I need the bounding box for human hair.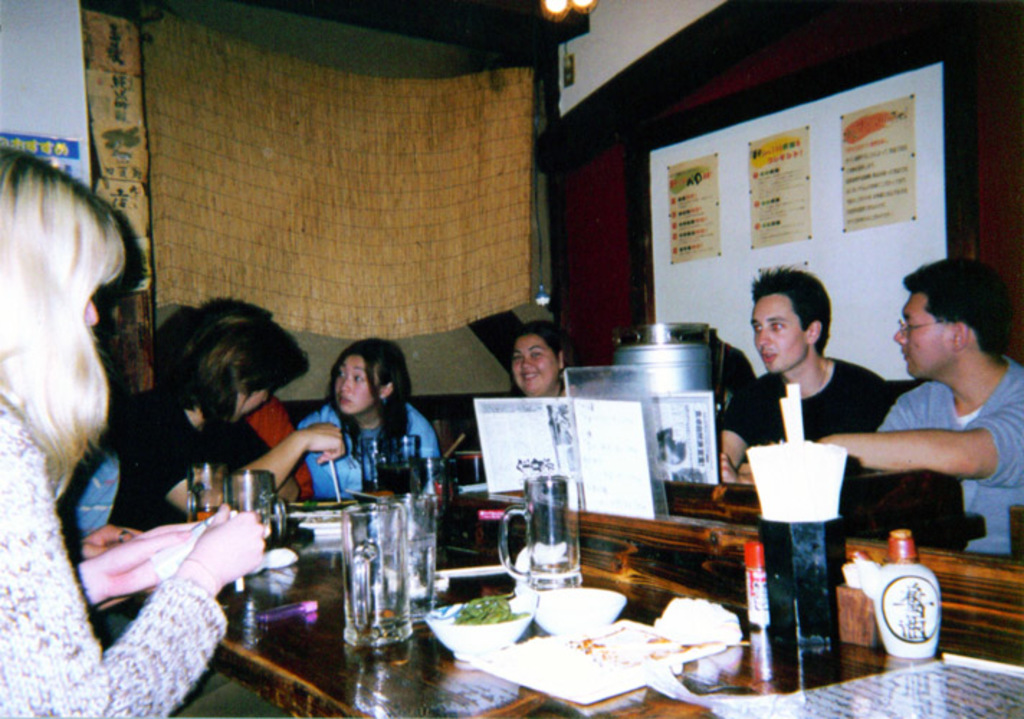
Here it is: crop(751, 263, 833, 358).
